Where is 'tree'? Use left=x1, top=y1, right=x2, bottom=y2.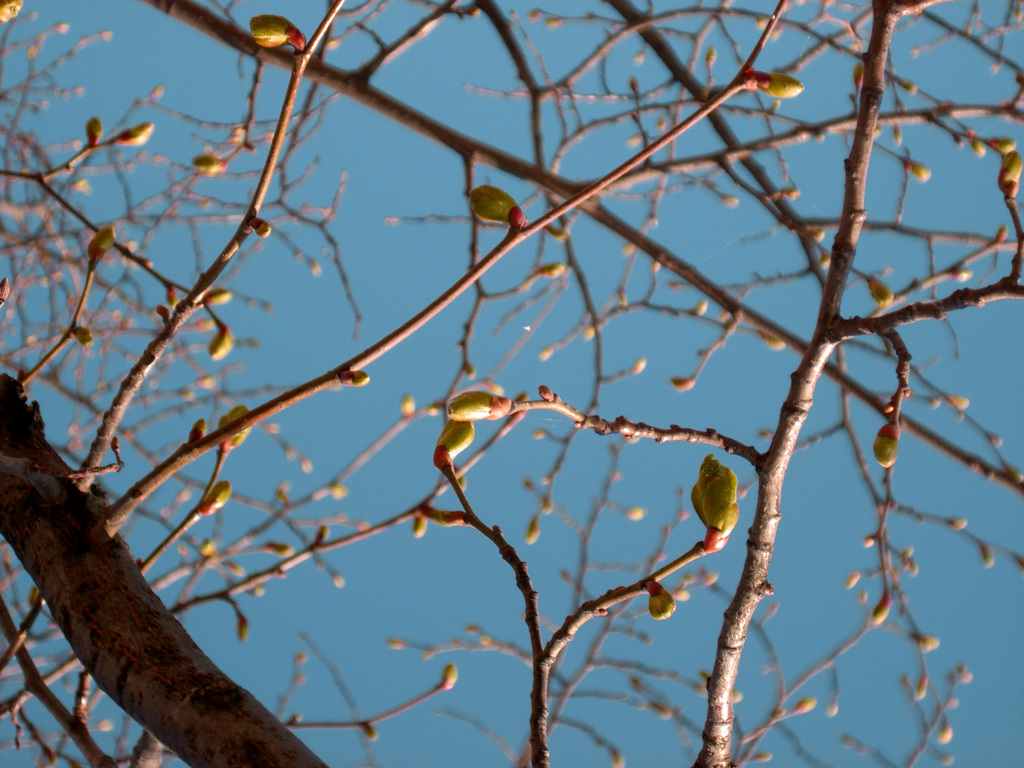
left=0, top=0, right=1023, bottom=767.
